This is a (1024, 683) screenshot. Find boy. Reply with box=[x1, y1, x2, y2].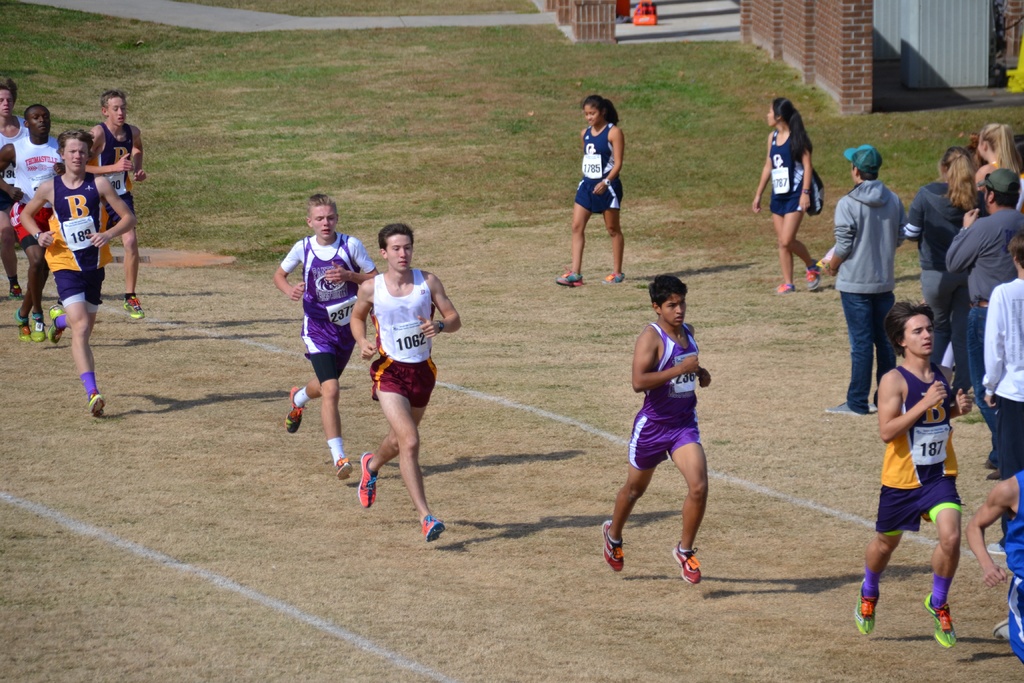
box=[351, 220, 462, 537].
